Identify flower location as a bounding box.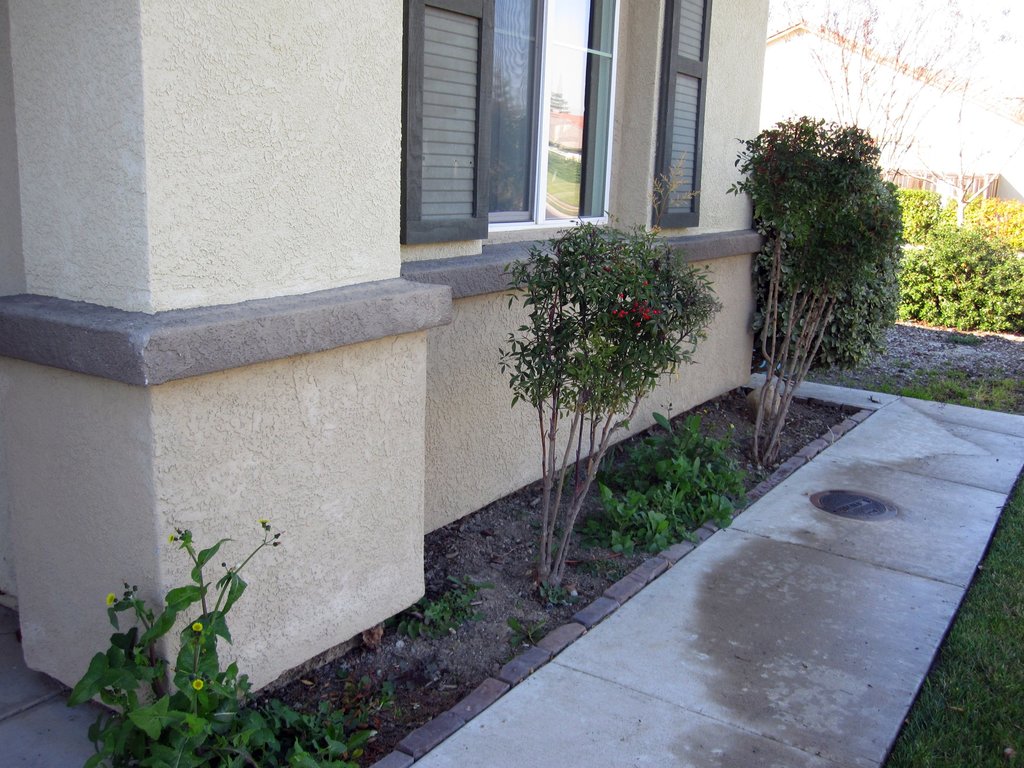
bbox=(259, 515, 269, 525).
